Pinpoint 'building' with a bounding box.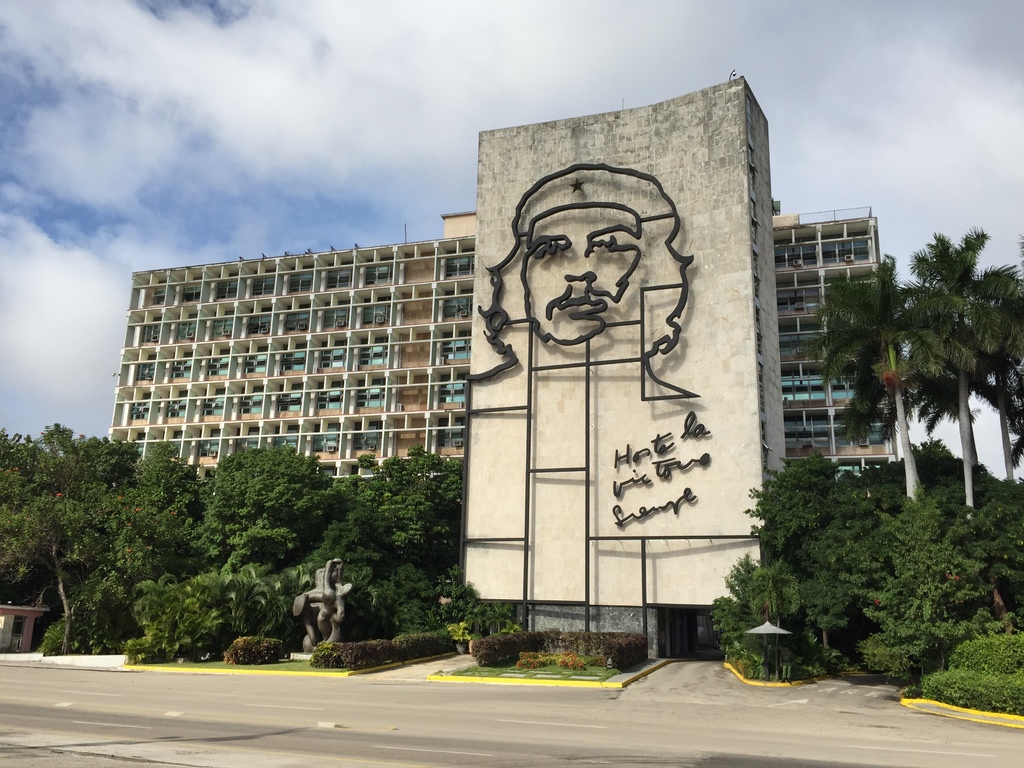
[108, 73, 902, 658].
